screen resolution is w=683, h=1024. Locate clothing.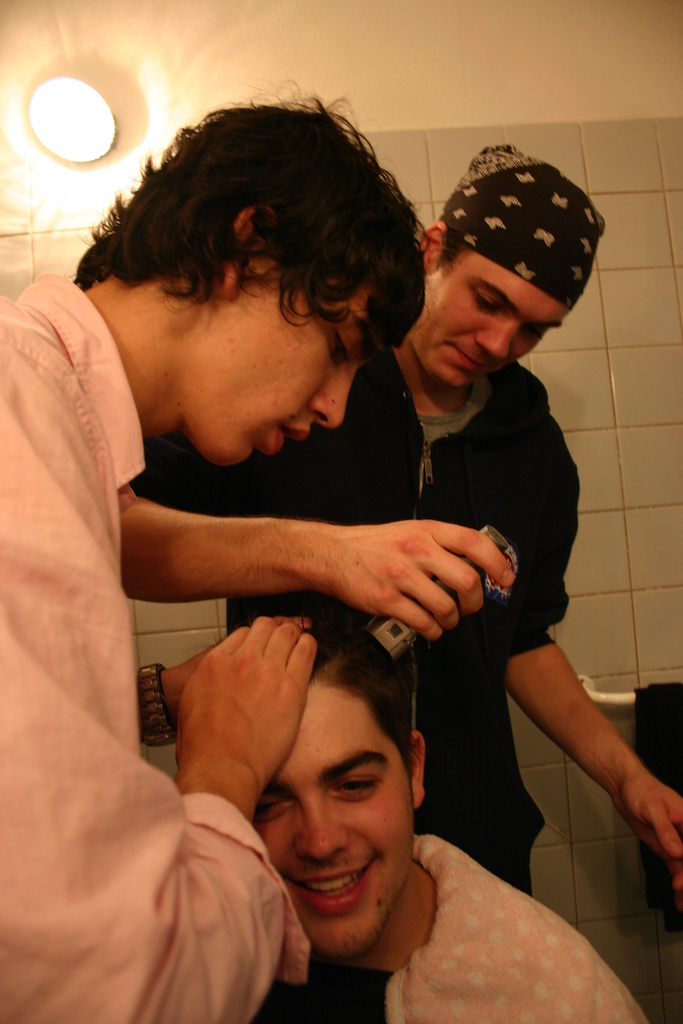
locate(352, 831, 639, 1023).
